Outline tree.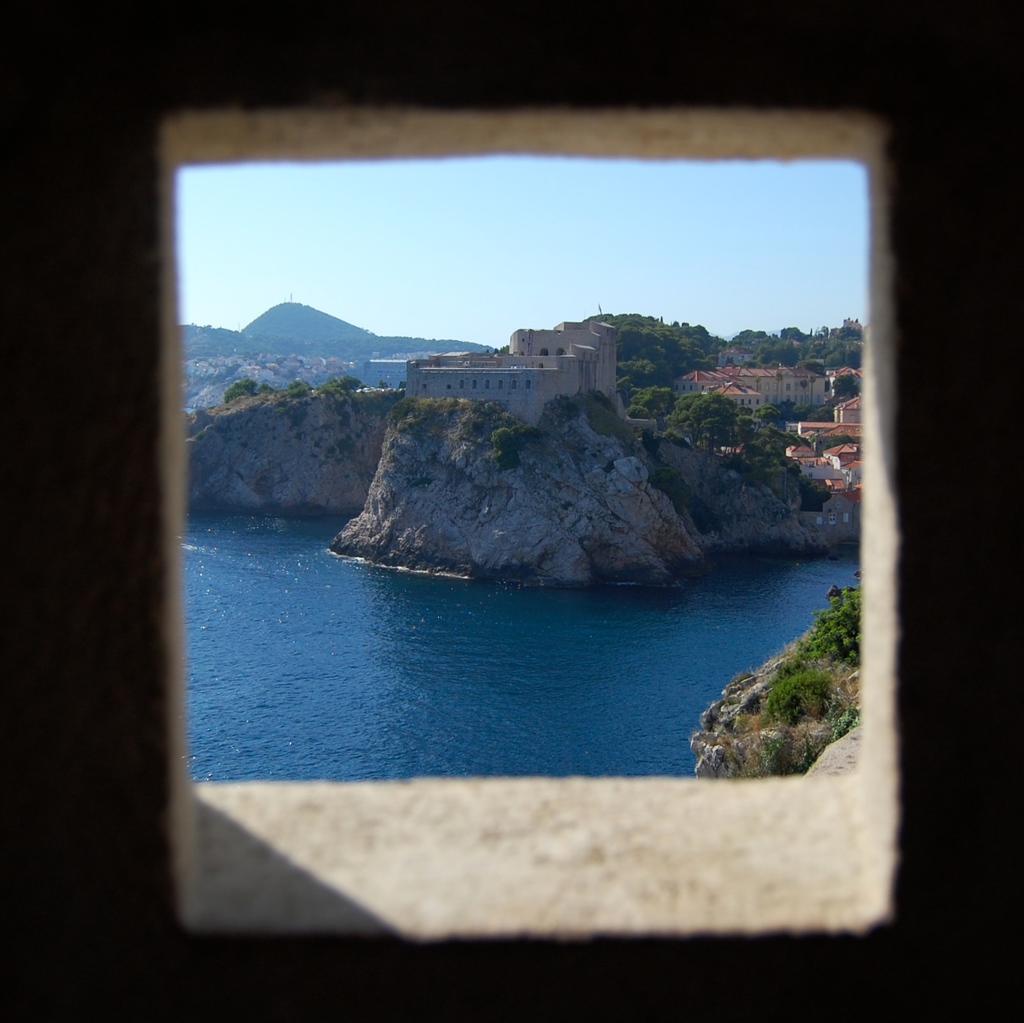
Outline: (left=223, top=375, right=257, bottom=405).
